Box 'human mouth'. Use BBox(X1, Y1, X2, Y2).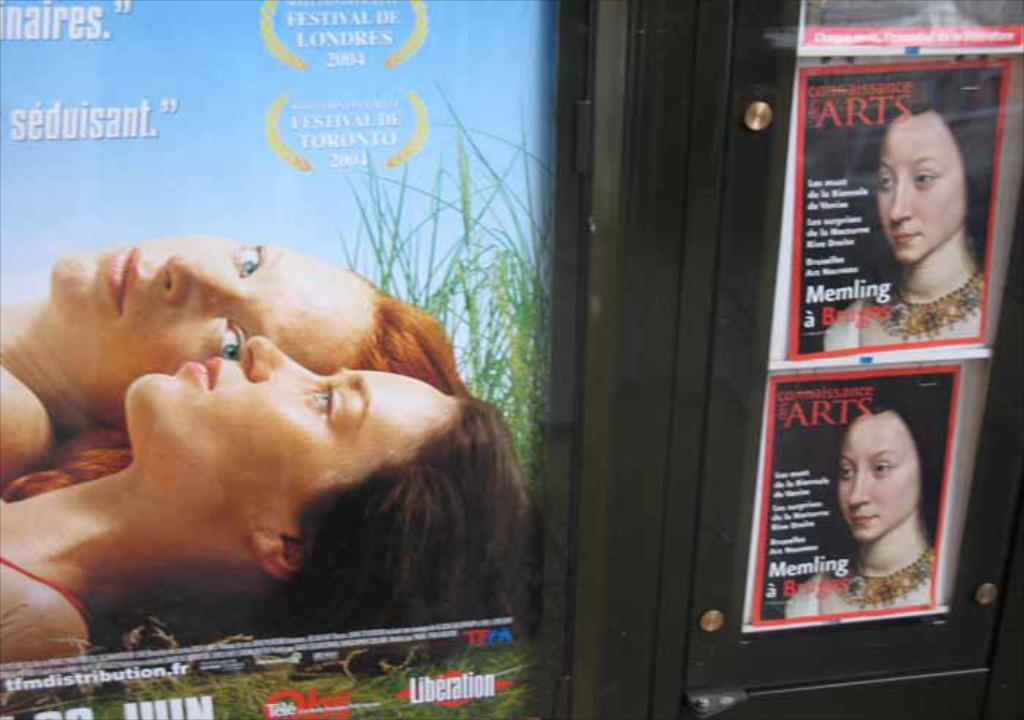
BBox(889, 230, 922, 250).
